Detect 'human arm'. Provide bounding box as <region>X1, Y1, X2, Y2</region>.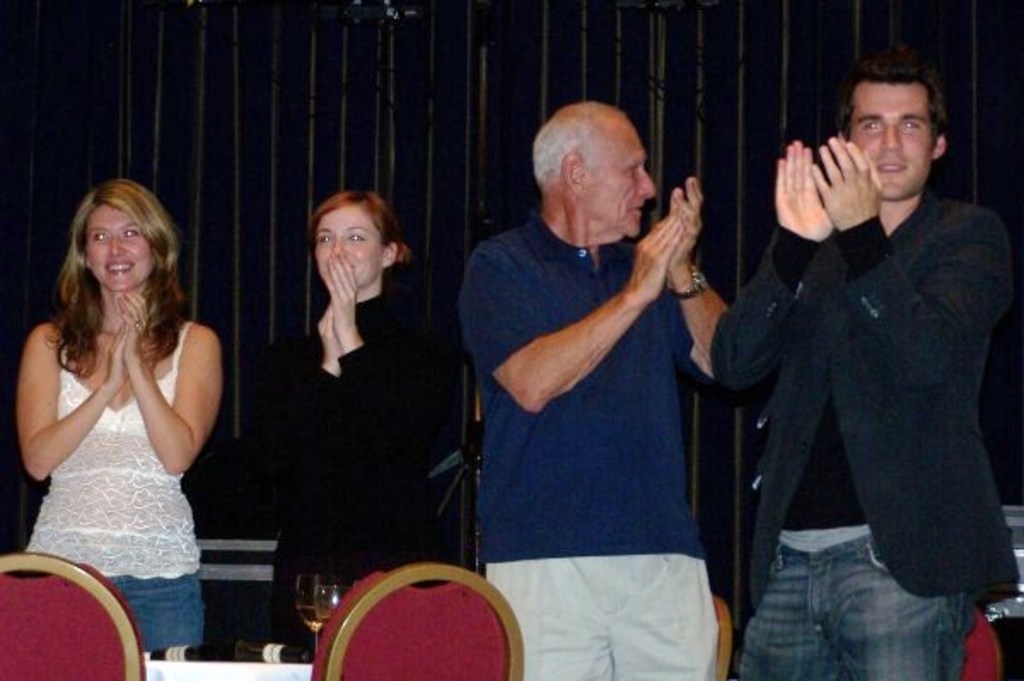
<region>498, 237, 691, 435</region>.
